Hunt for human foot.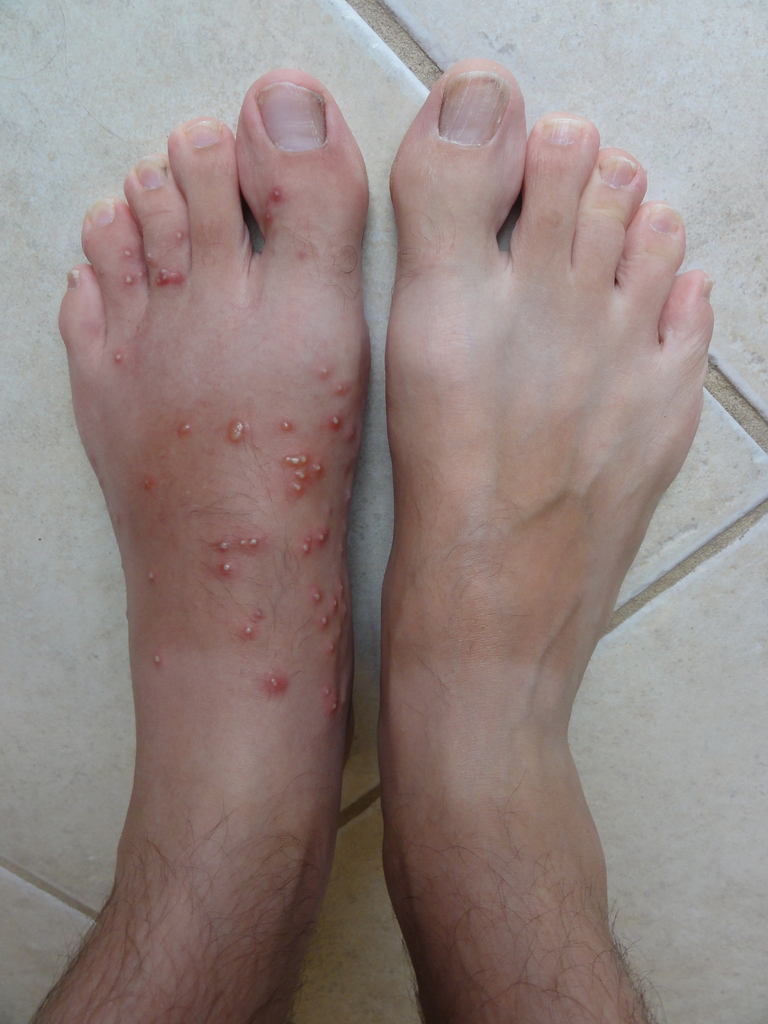
Hunted down at 374:42:722:869.
